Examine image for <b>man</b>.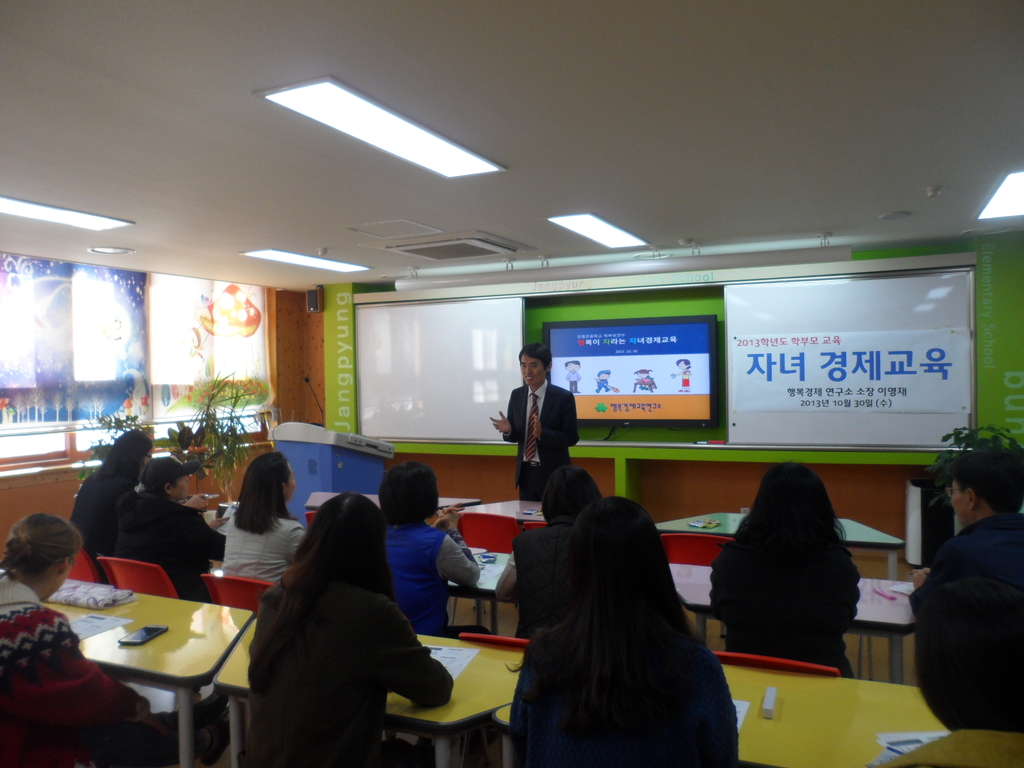
Examination result: rect(489, 339, 580, 527).
